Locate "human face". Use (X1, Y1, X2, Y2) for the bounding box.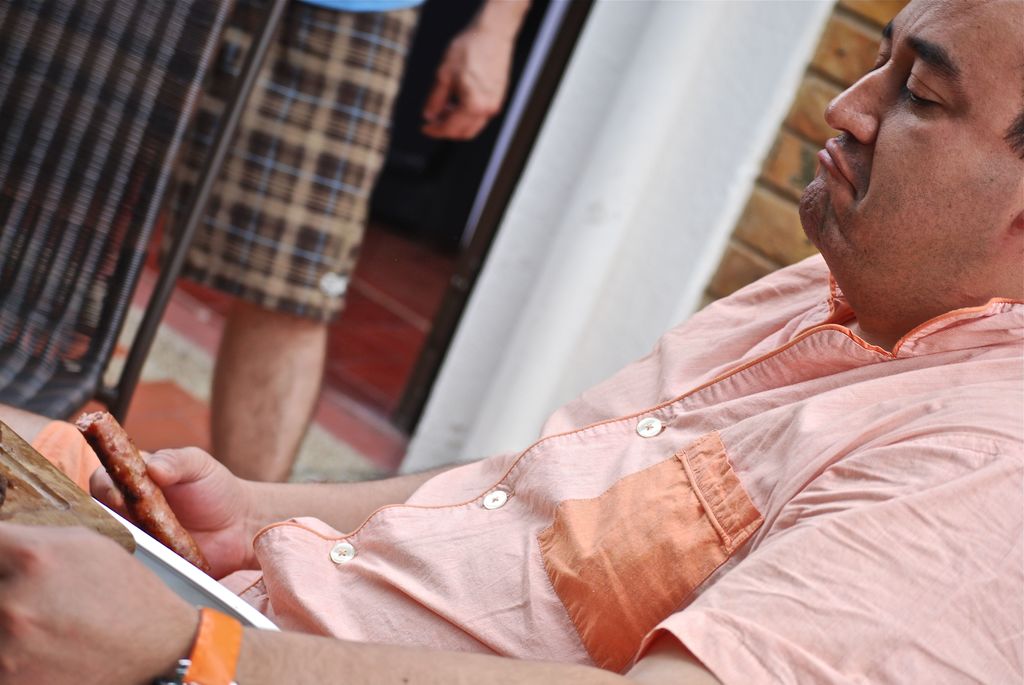
(799, 0, 1023, 272).
